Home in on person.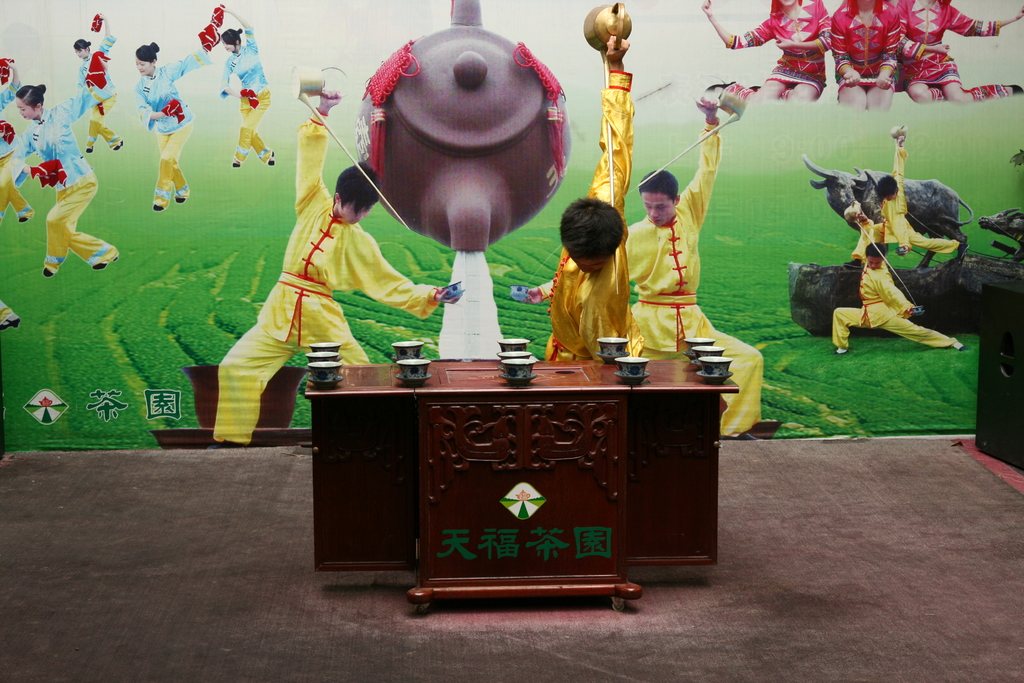
Homed in at 76/12/122/155.
